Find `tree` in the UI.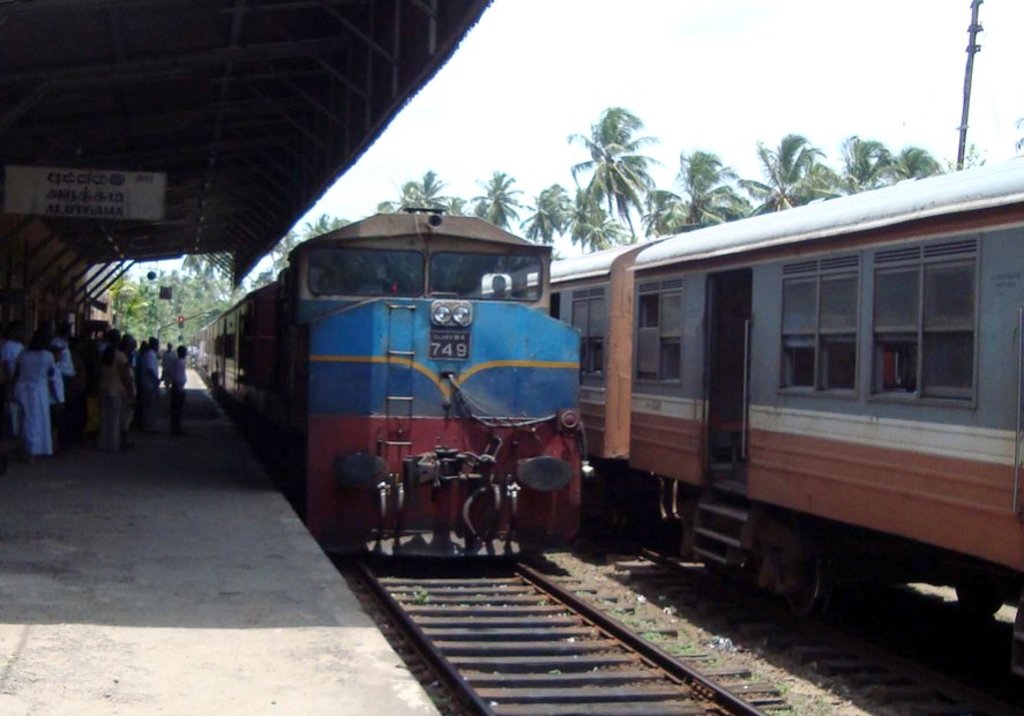
UI element at [530, 174, 569, 273].
